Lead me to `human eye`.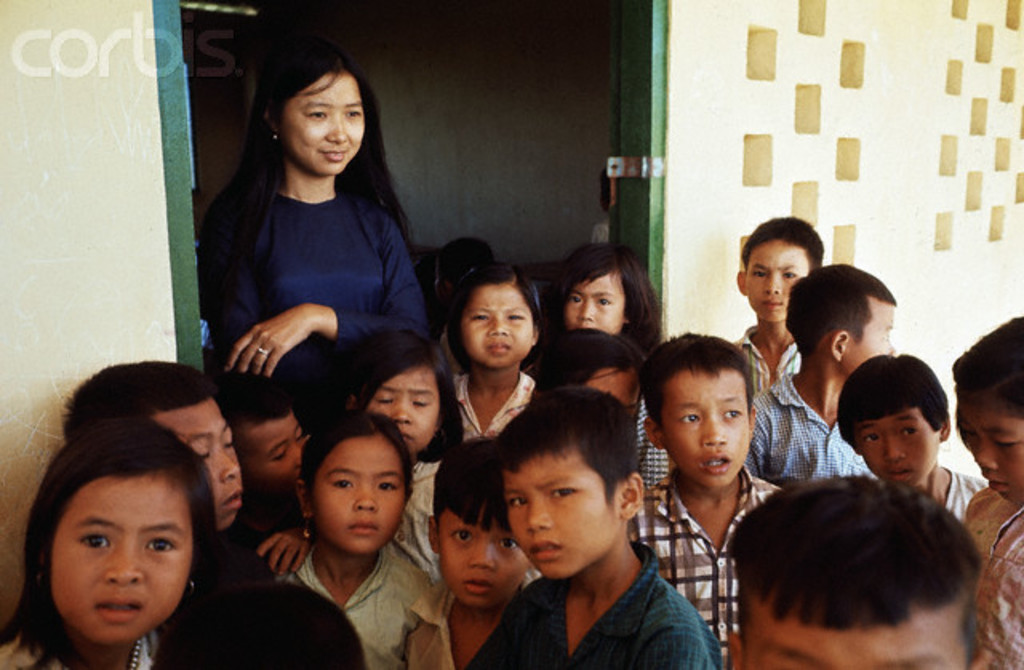
Lead to <bbox>302, 106, 326, 122</bbox>.
